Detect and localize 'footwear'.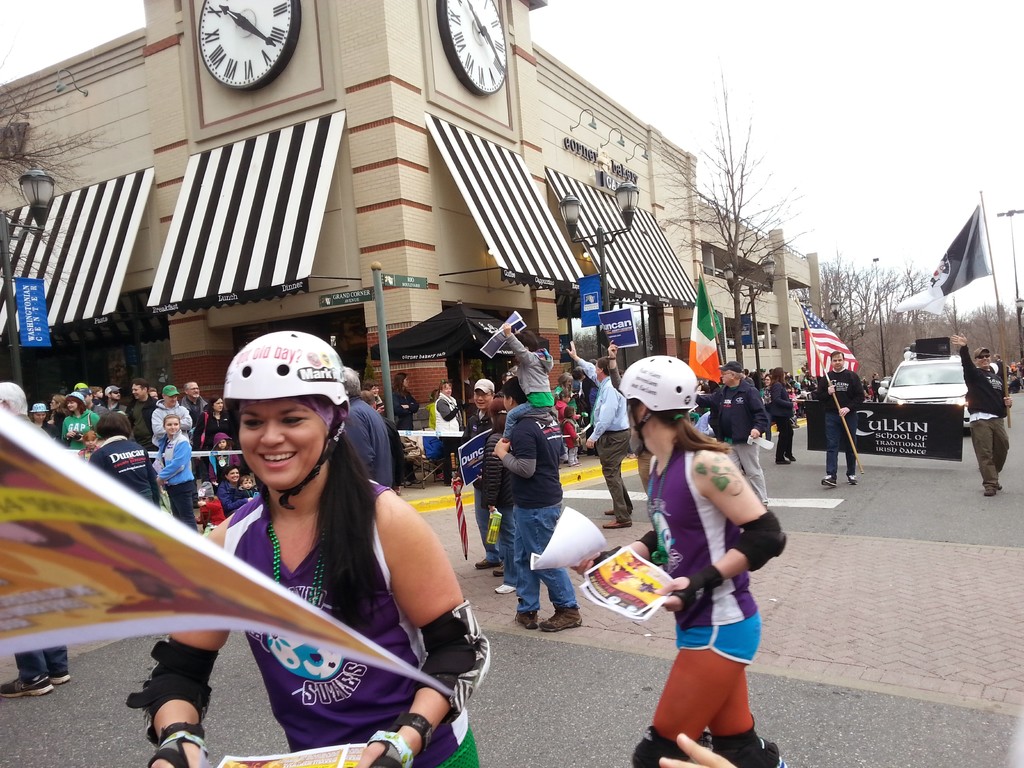
Localized at BBox(996, 483, 1002, 488).
